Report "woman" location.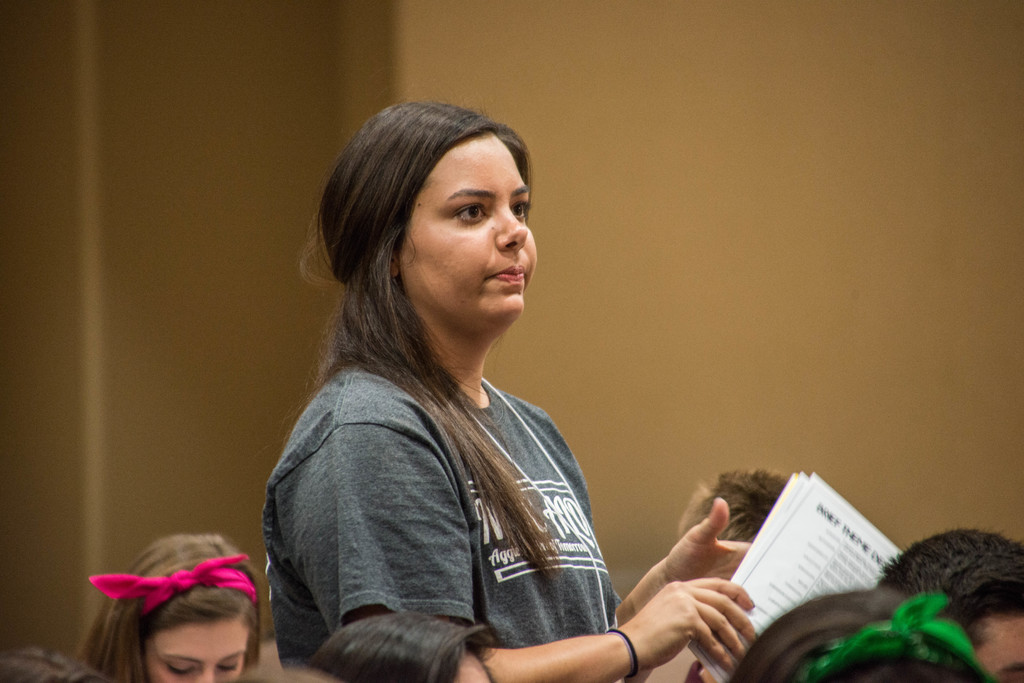
Report: x1=261 y1=104 x2=753 y2=677.
